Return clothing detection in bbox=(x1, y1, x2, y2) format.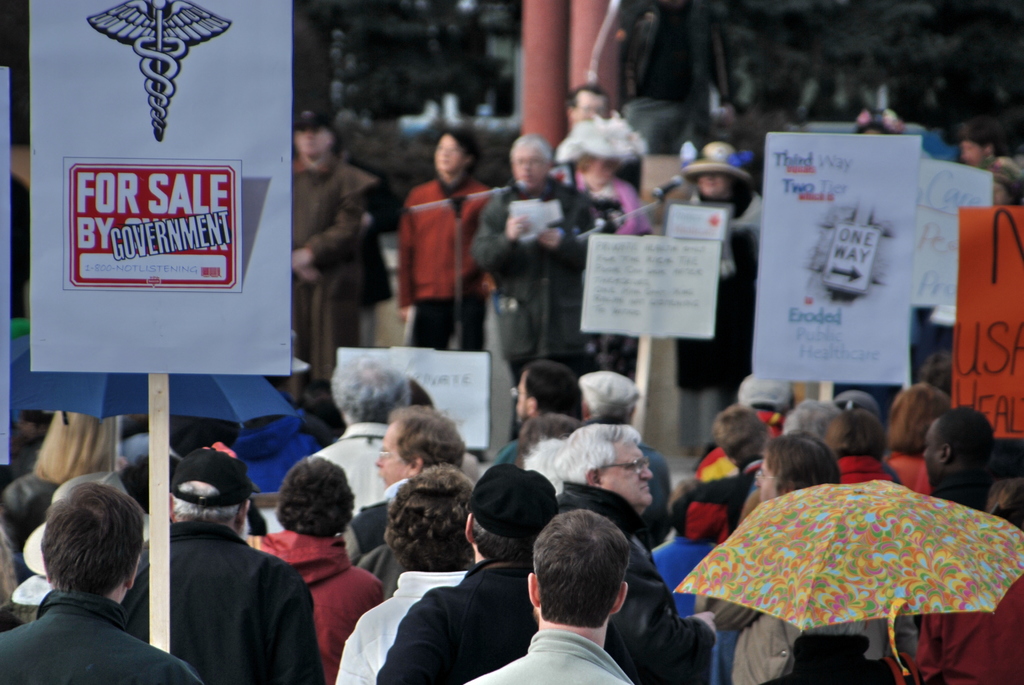
bbox=(0, 114, 1018, 684).
